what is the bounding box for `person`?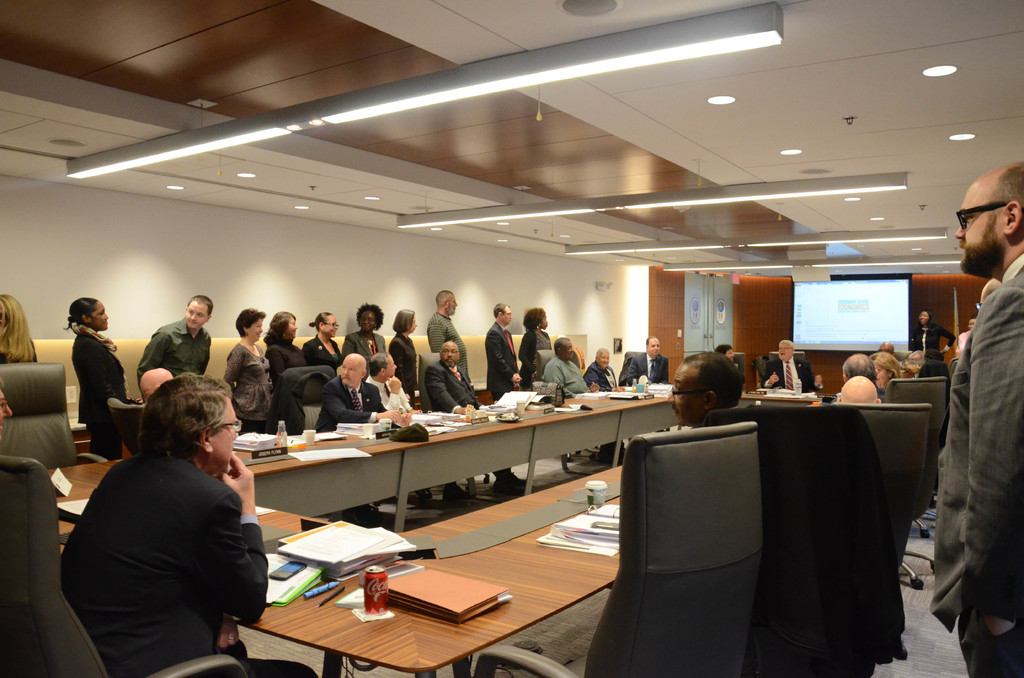
[63, 295, 141, 463].
